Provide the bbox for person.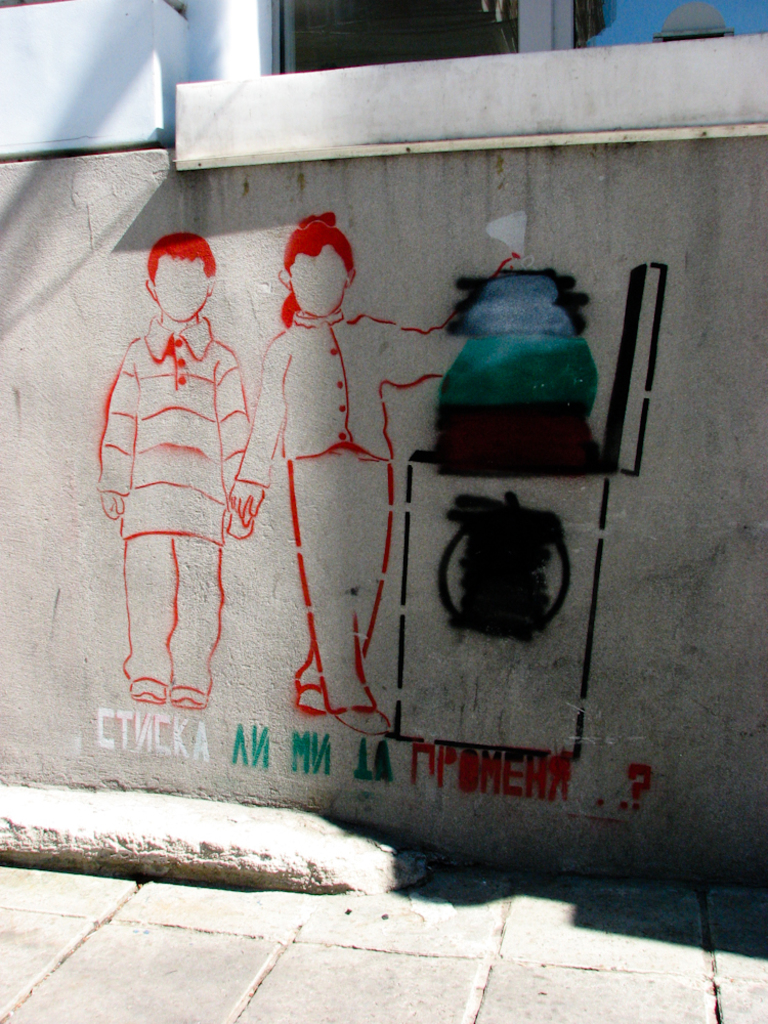
crop(102, 200, 285, 774).
